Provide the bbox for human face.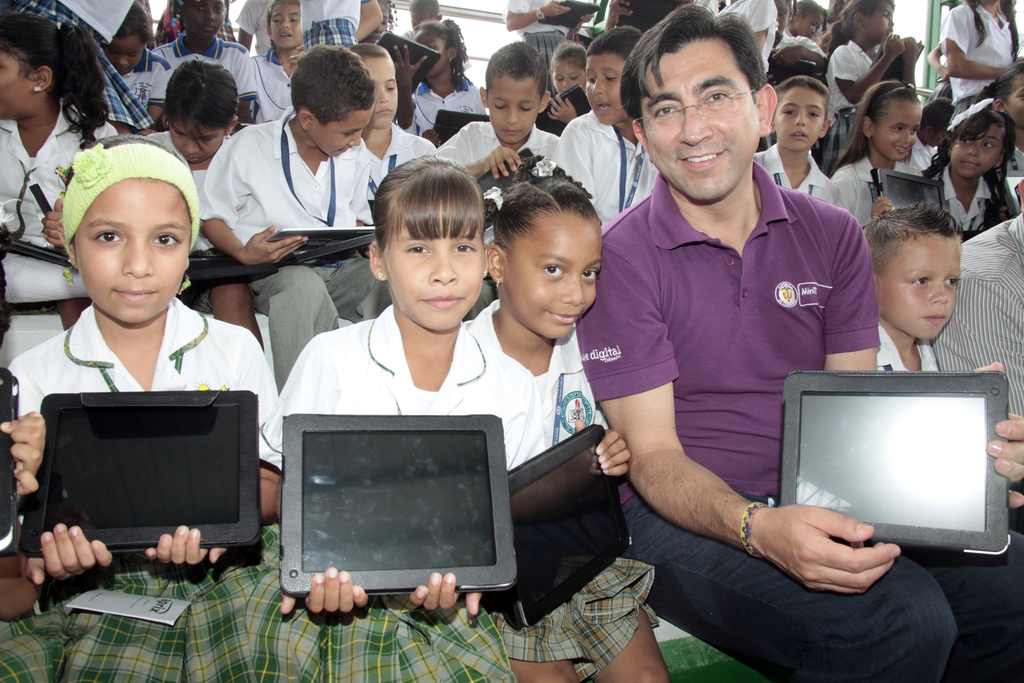
<bbox>72, 179, 193, 324</bbox>.
